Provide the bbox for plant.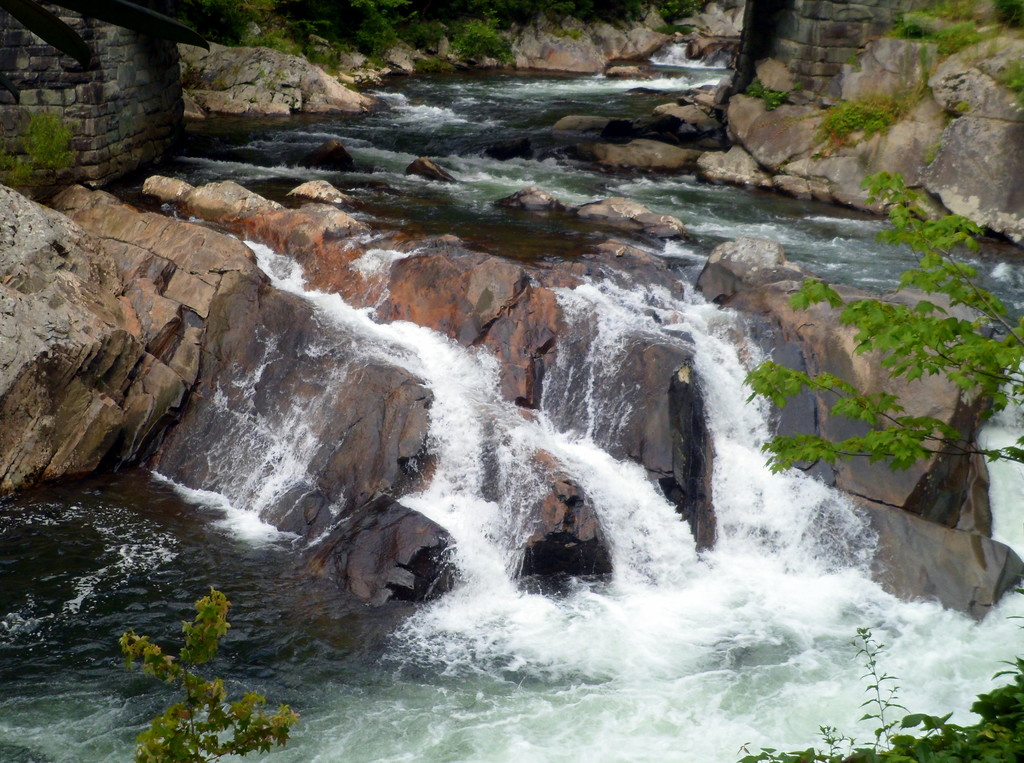
(336,0,436,80).
